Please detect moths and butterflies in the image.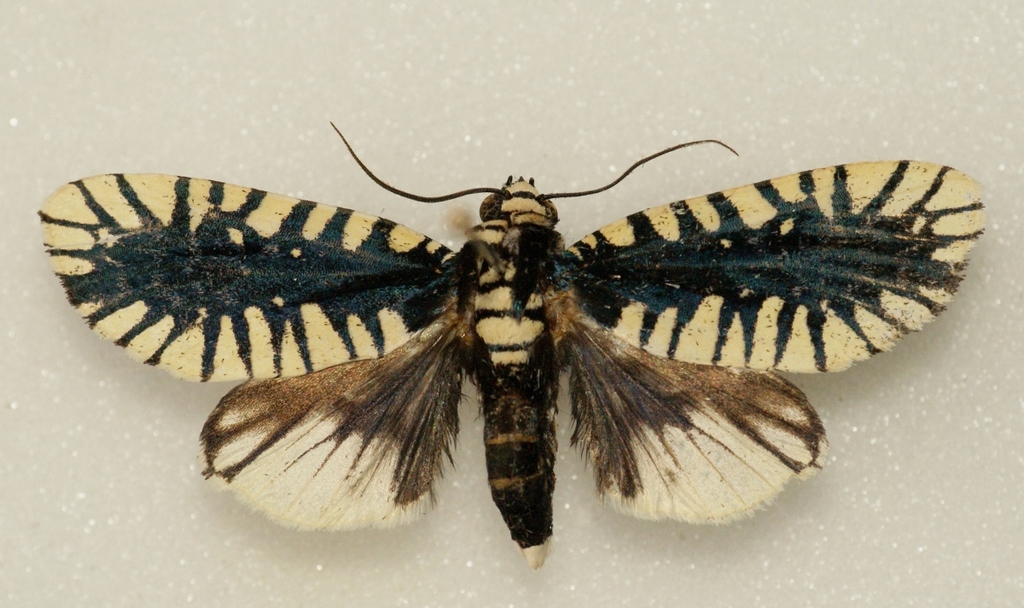
x1=38, y1=120, x2=991, y2=571.
